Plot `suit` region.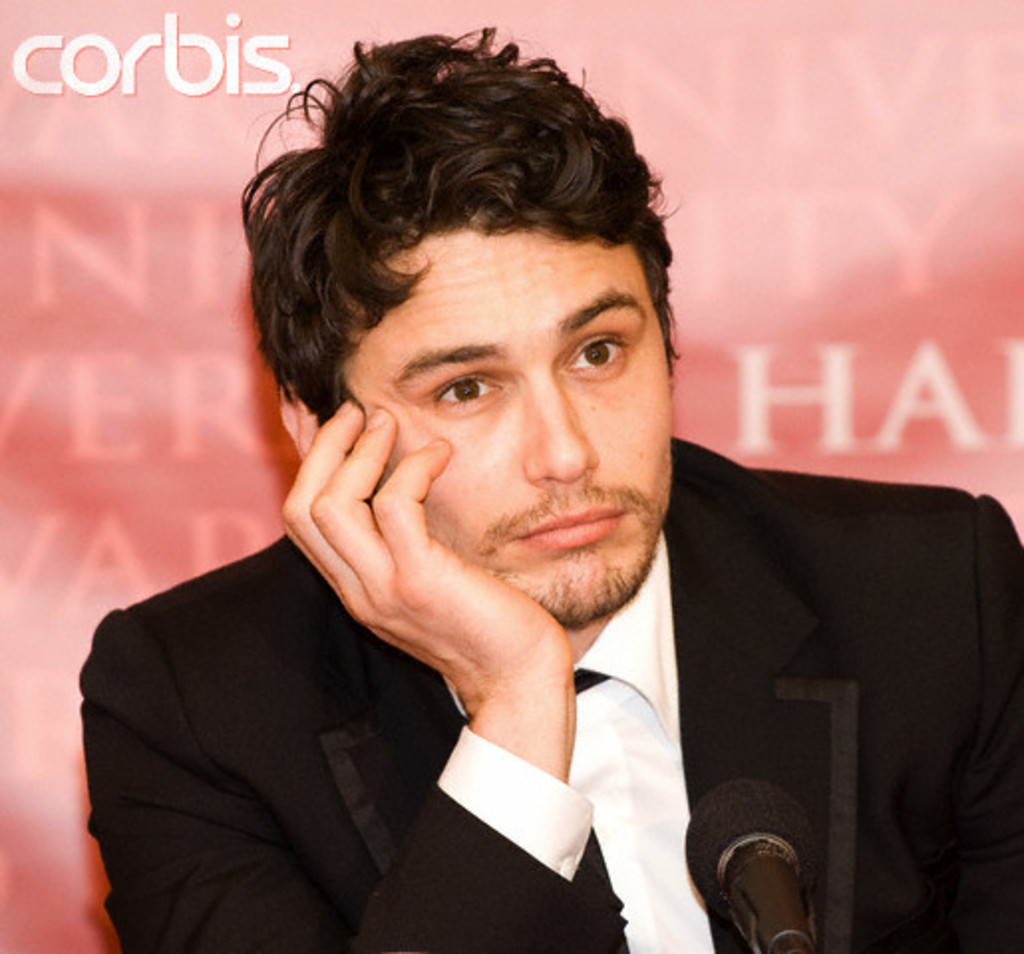
Plotted at <region>84, 439, 1022, 952</region>.
